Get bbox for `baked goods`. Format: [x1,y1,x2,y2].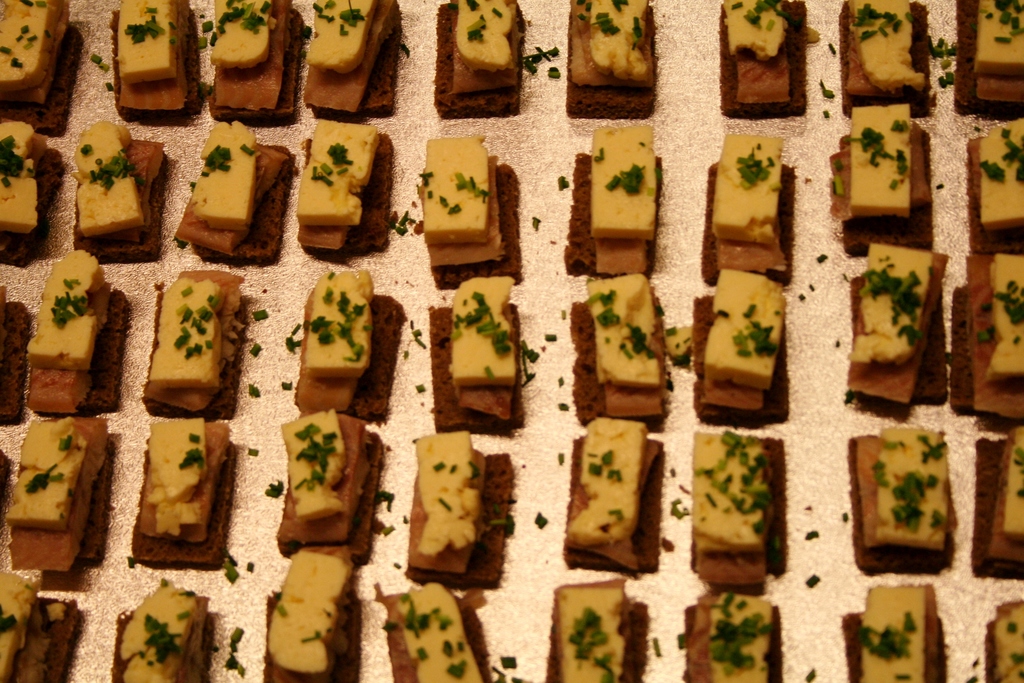
[209,0,303,119].
